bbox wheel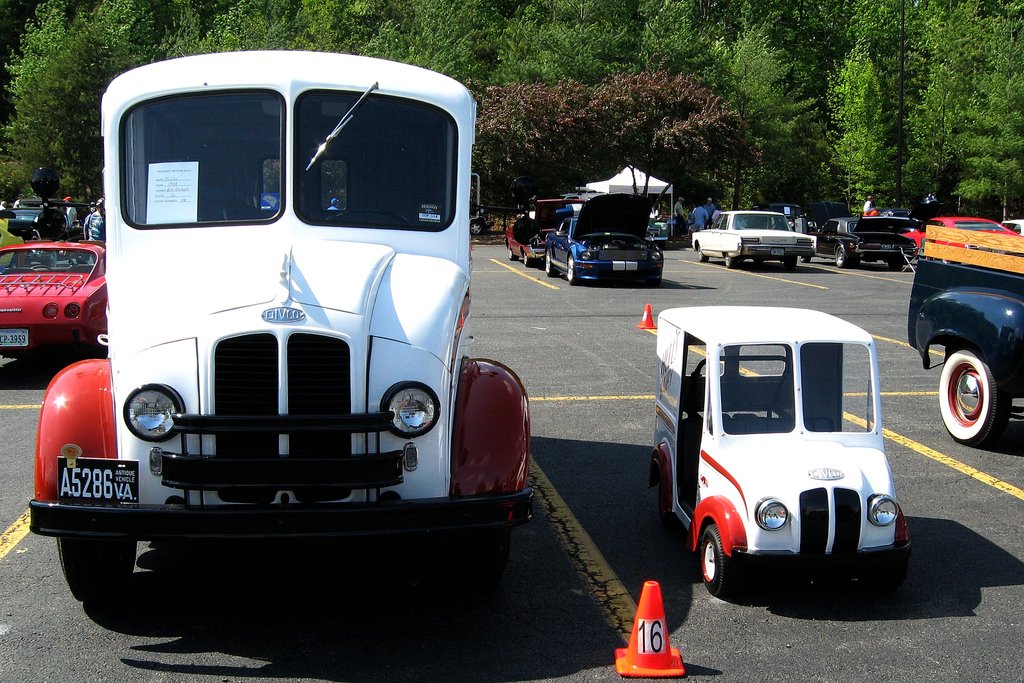
524 254 534 267
